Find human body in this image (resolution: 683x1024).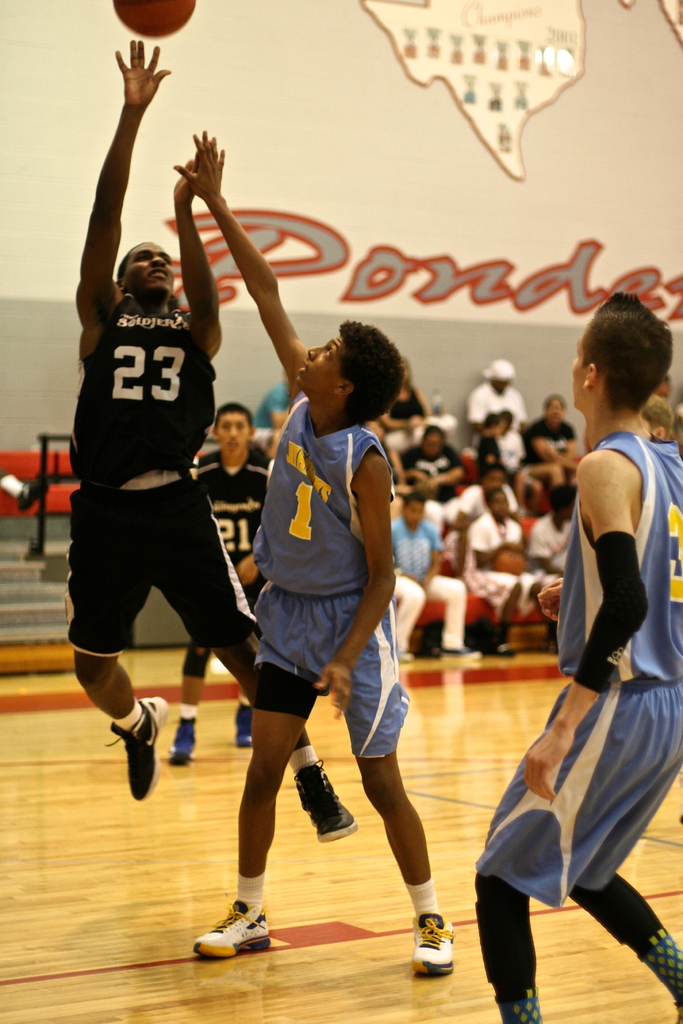
{"x1": 470, "y1": 496, "x2": 541, "y2": 660}.
